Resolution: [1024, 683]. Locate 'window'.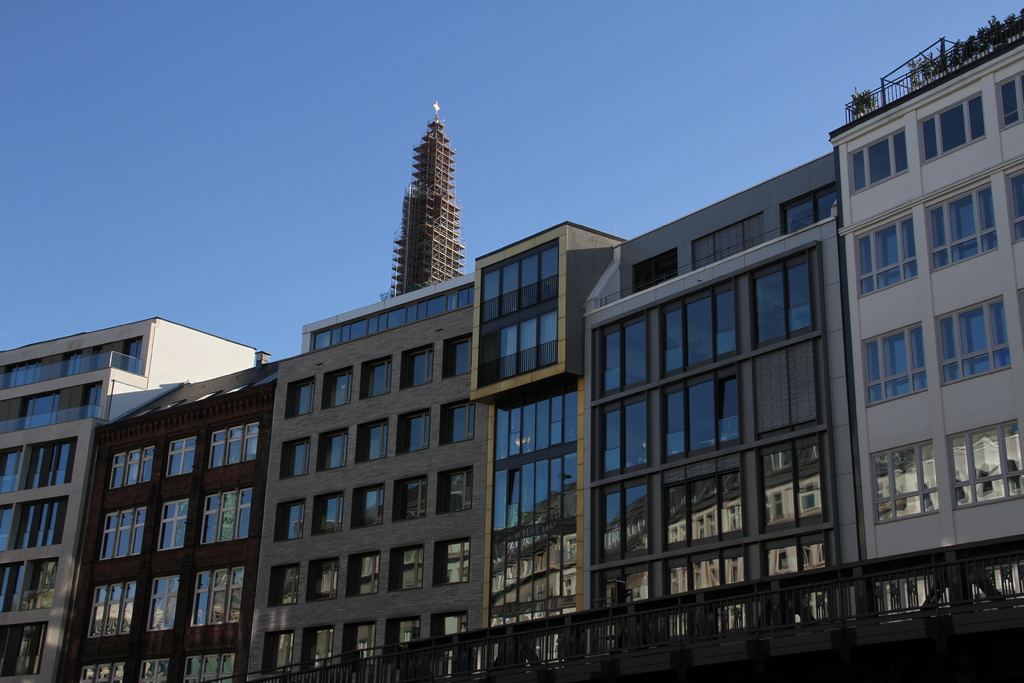
{"left": 491, "top": 608, "right": 564, "bottom": 667}.
